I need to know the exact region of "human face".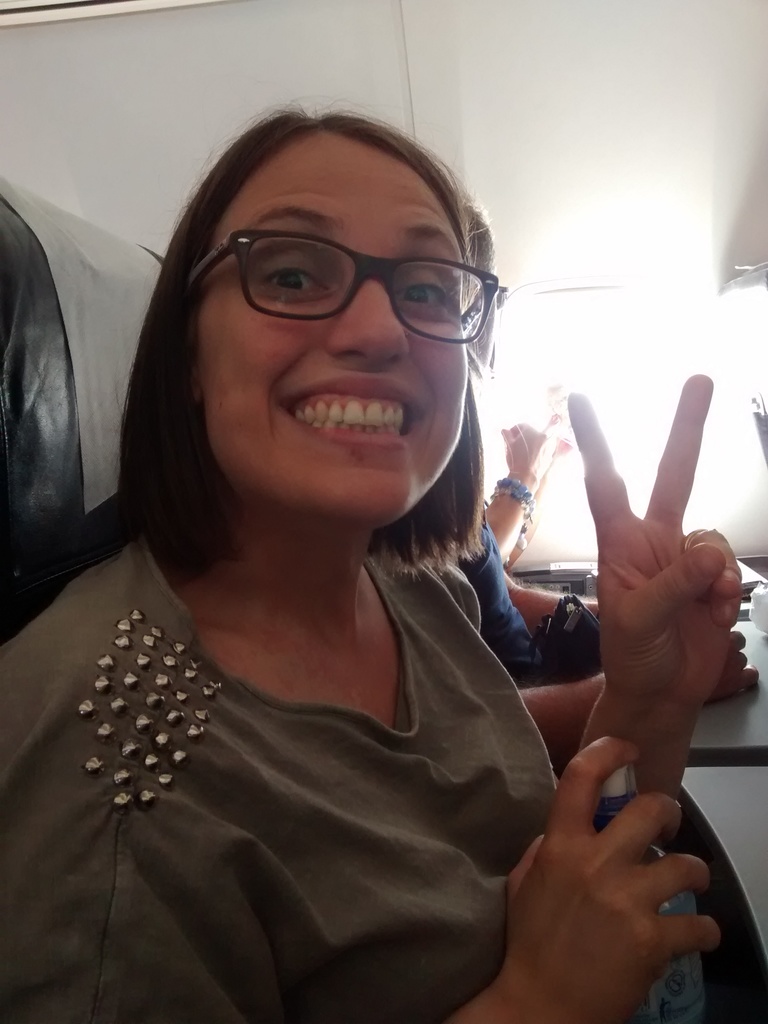
Region: 189,127,464,511.
